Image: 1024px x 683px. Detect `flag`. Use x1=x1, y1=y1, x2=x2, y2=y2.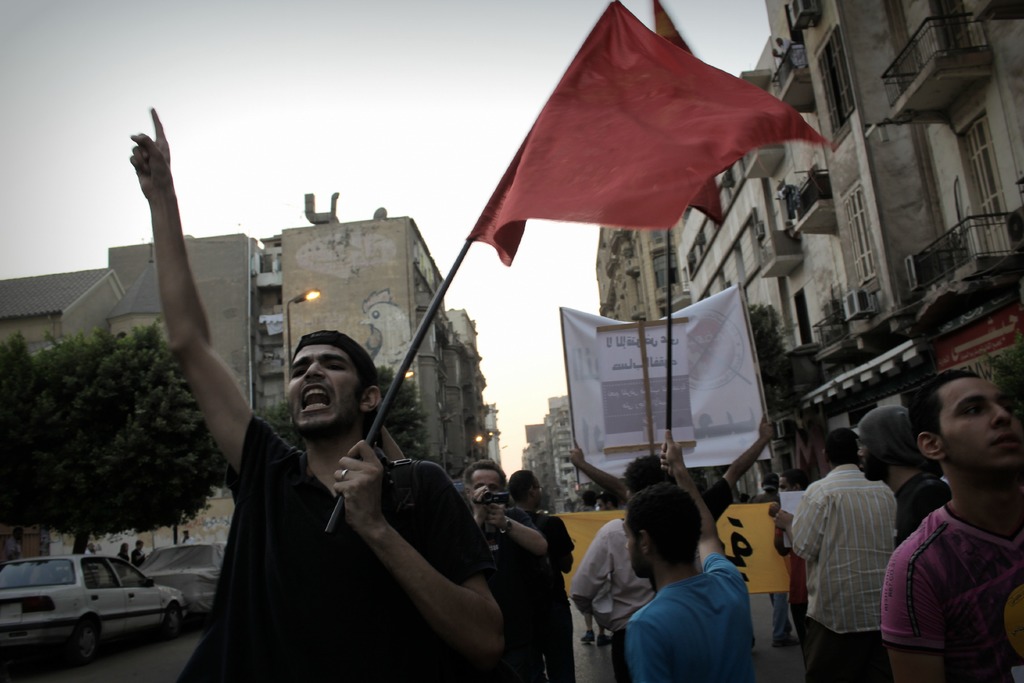
x1=442, y1=0, x2=801, y2=284.
